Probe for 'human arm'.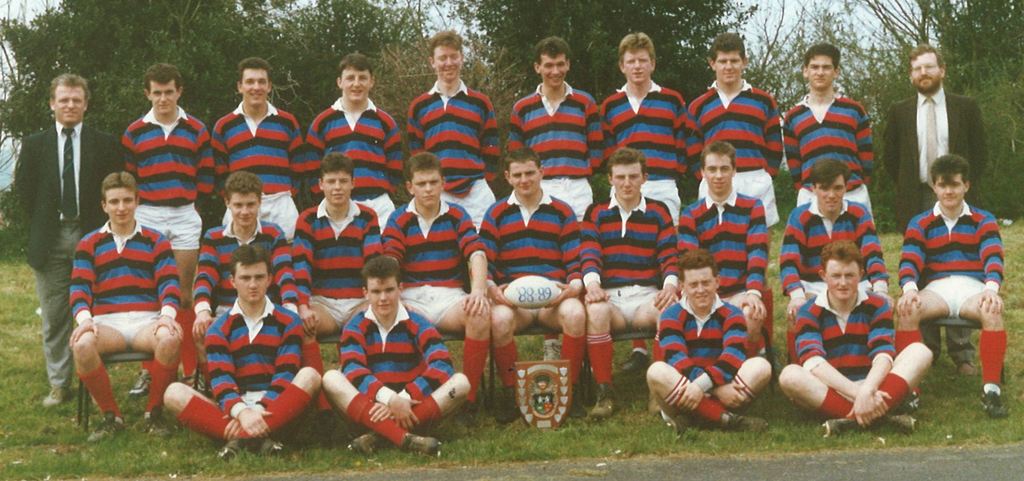
Probe result: region(480, 103, 504, 185).
